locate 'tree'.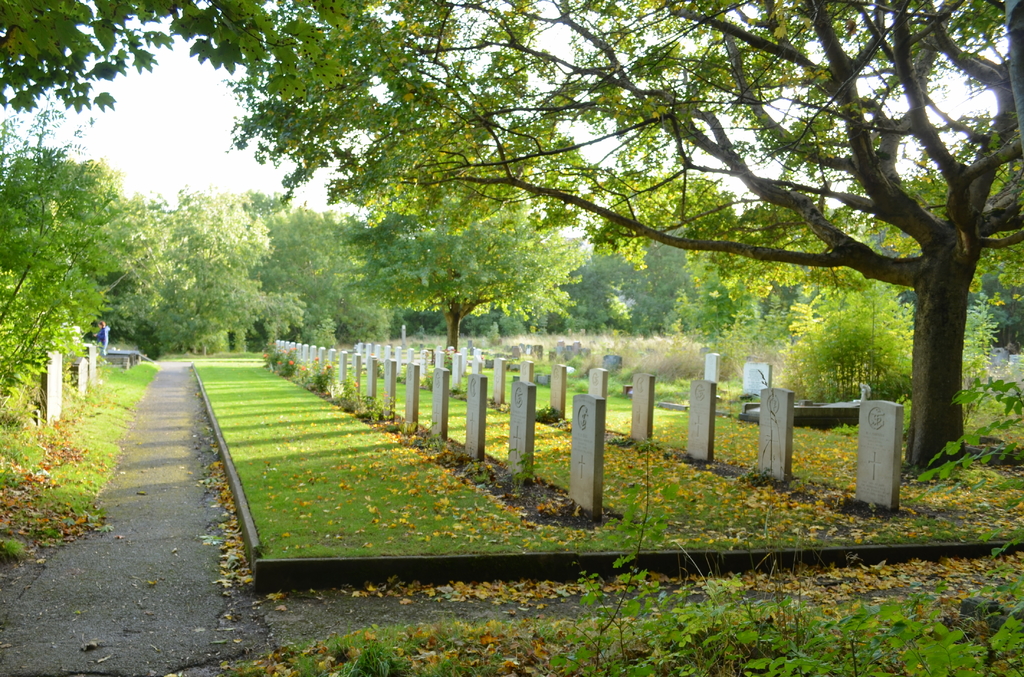
Bounding box: (215,0,1023,463).
